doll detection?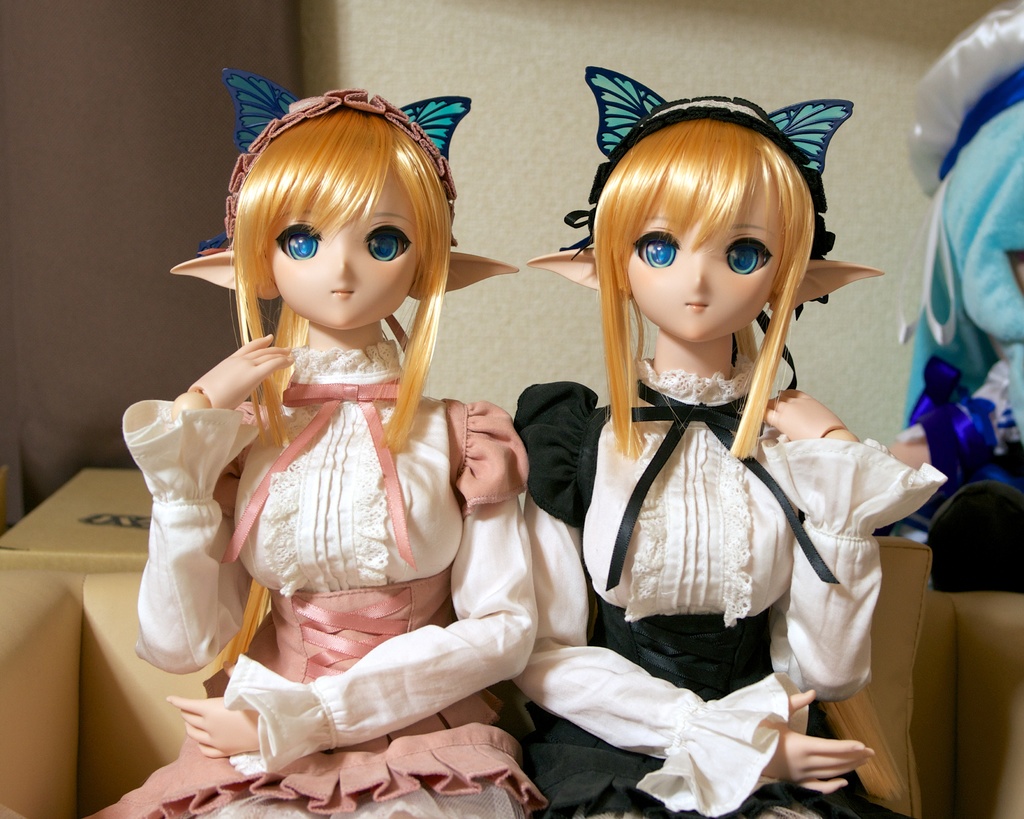
{"left": 77, "top": 70, "right": 536, "bottom": 818}
